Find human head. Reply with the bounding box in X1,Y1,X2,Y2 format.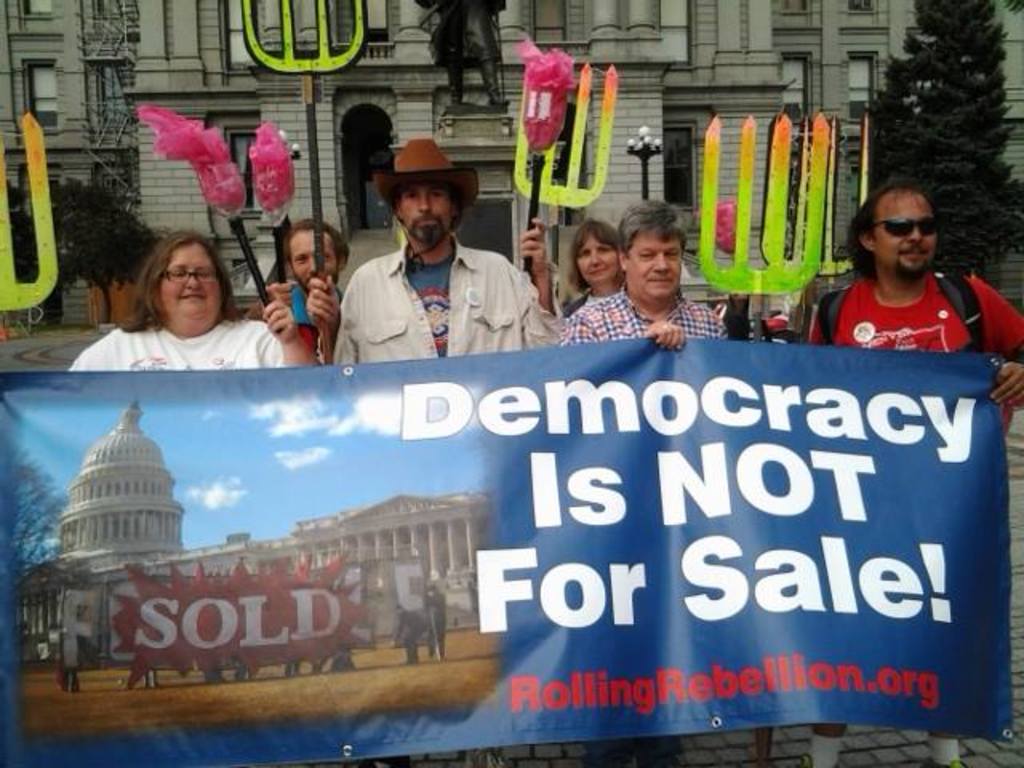
618,194,688,310.
